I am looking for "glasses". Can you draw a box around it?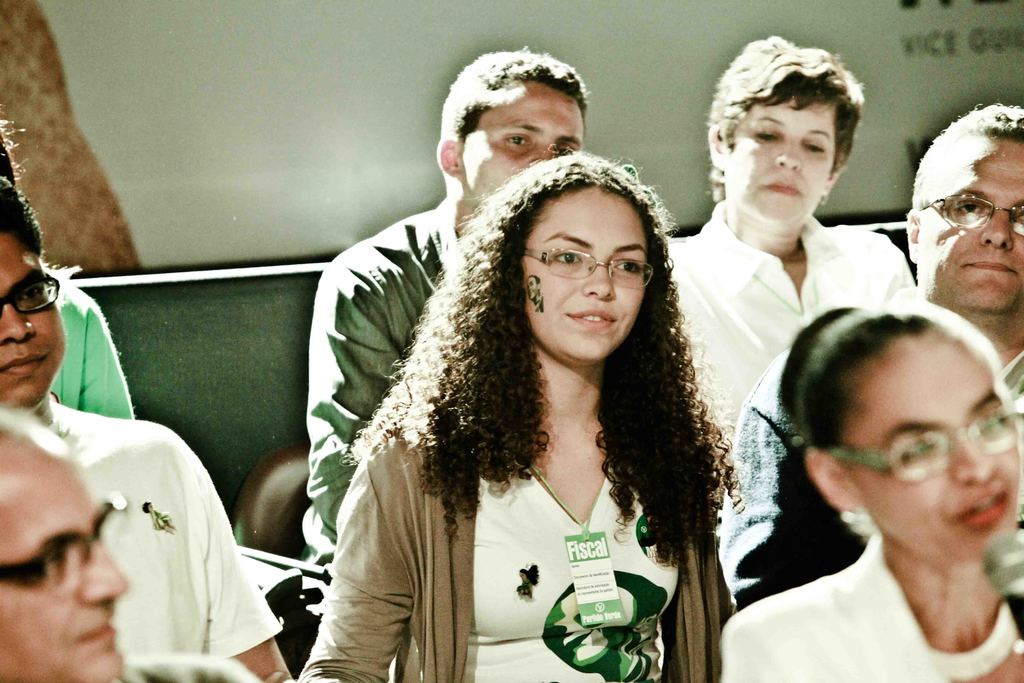
Sure, the bounding box is (0,273,61,323).
